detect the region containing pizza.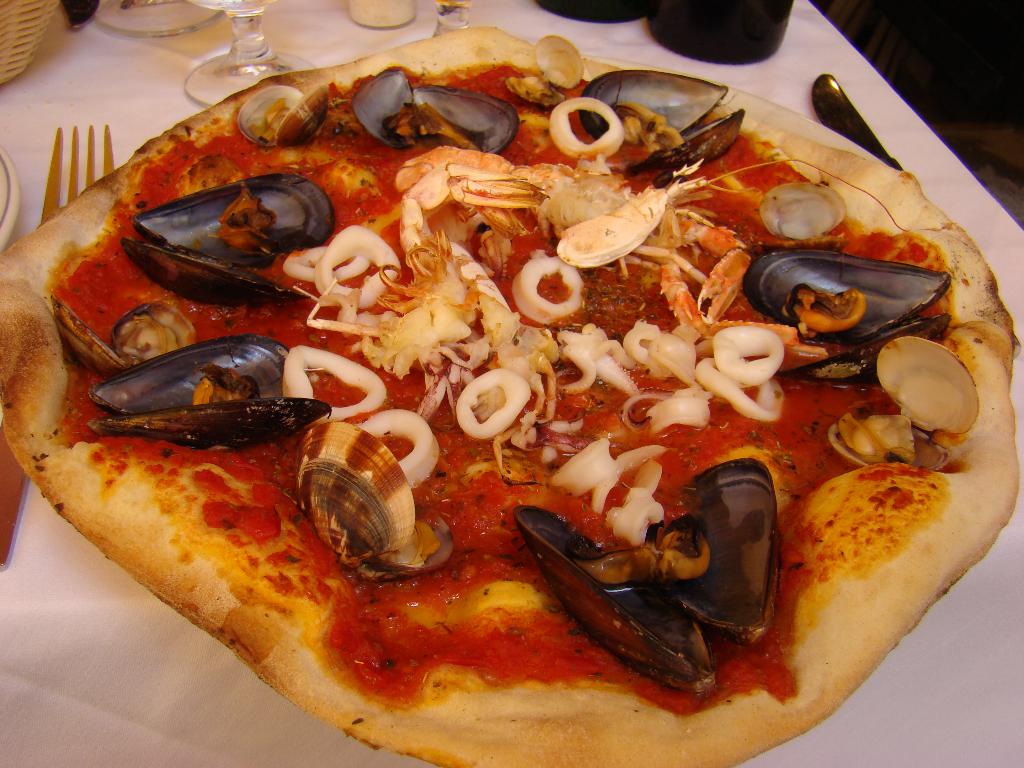
<box>0,29,992,767</box>.
